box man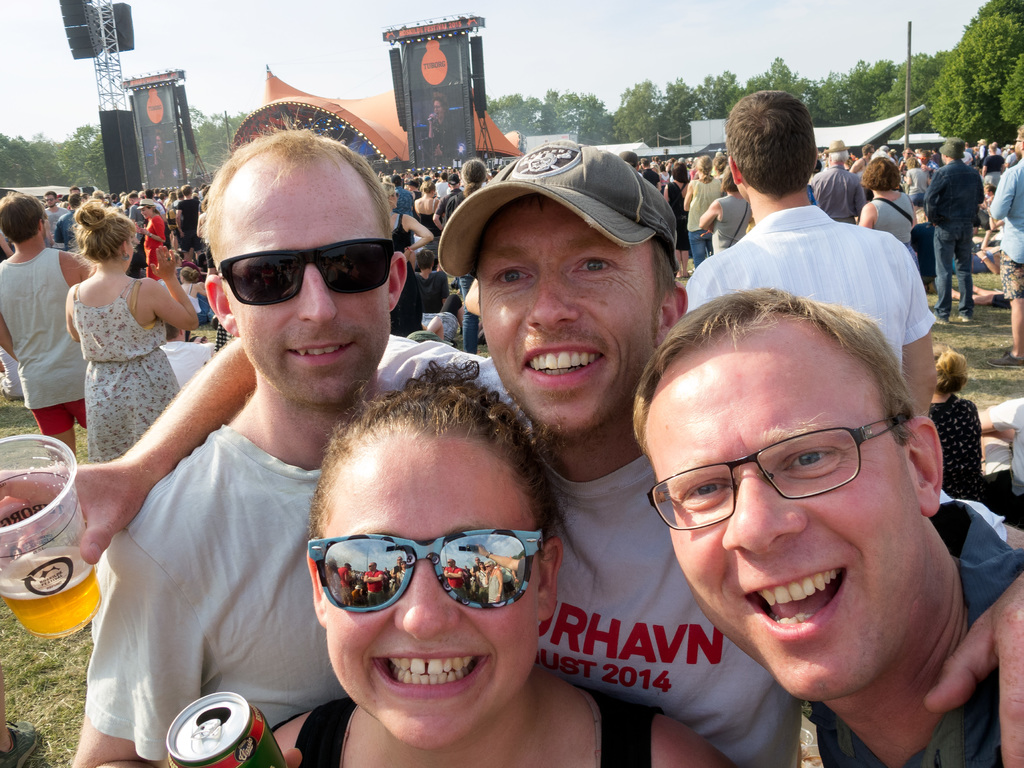
pyautogui.locateOnScreen(678, 94, 972, 439)
